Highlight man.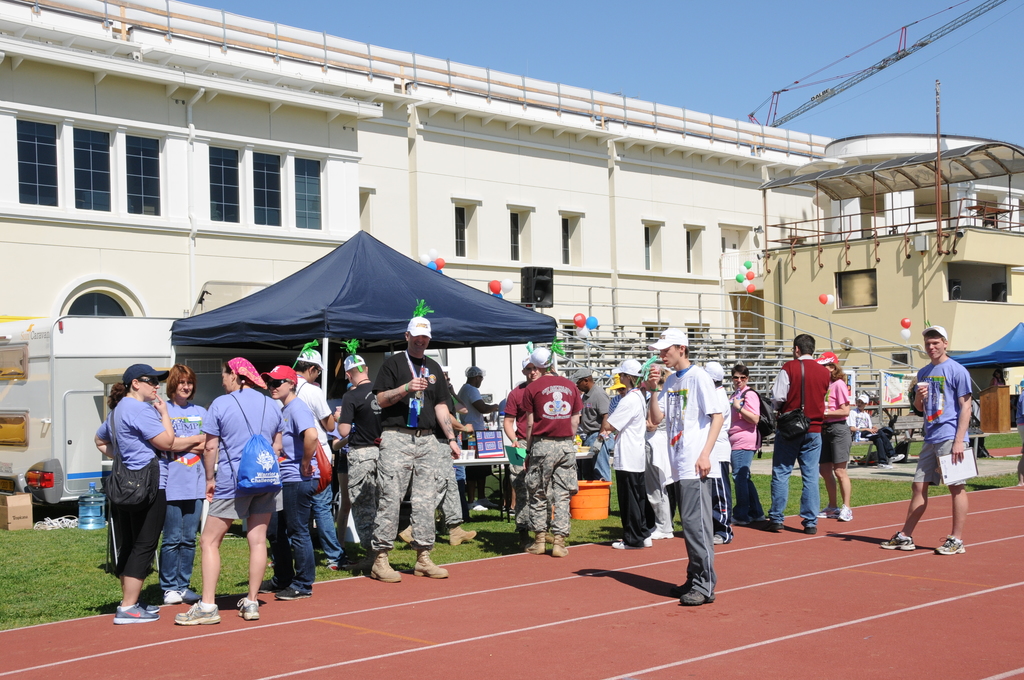
Highlighted region: 727 367 766 533.
